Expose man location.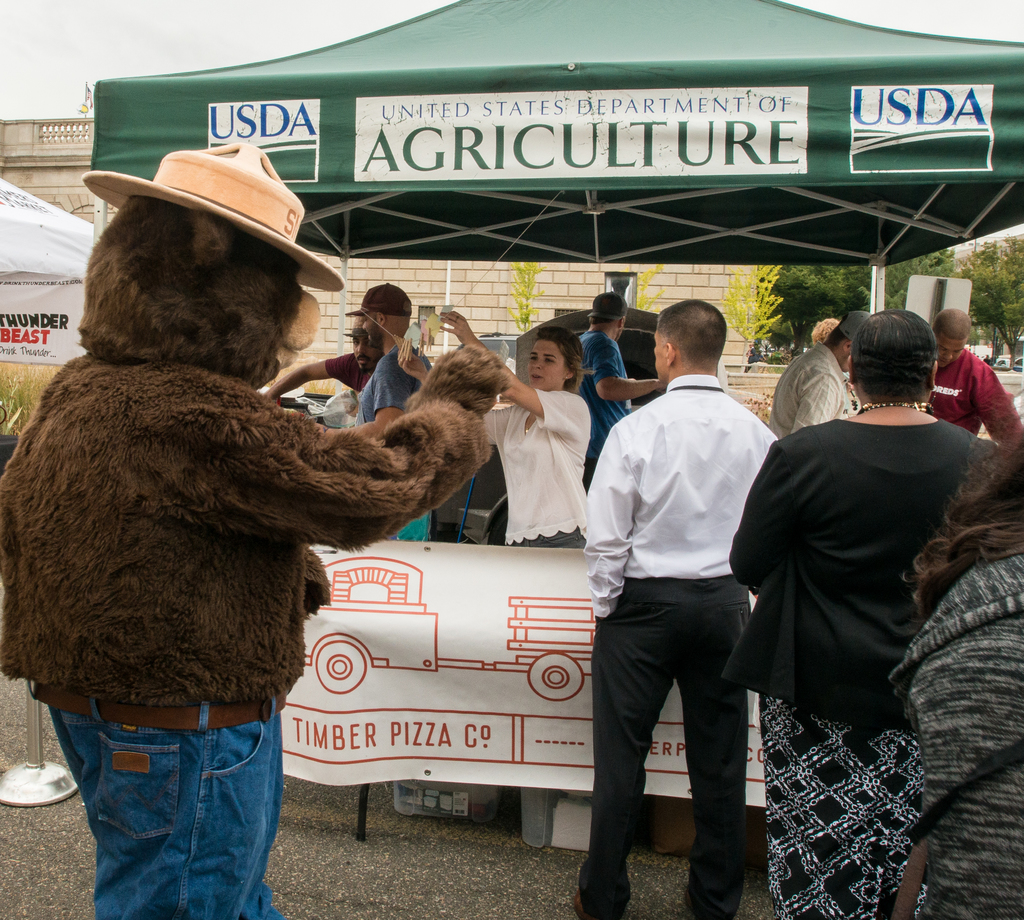
Exposed at <bbox>267, 314, 385, 406</bbox>.
